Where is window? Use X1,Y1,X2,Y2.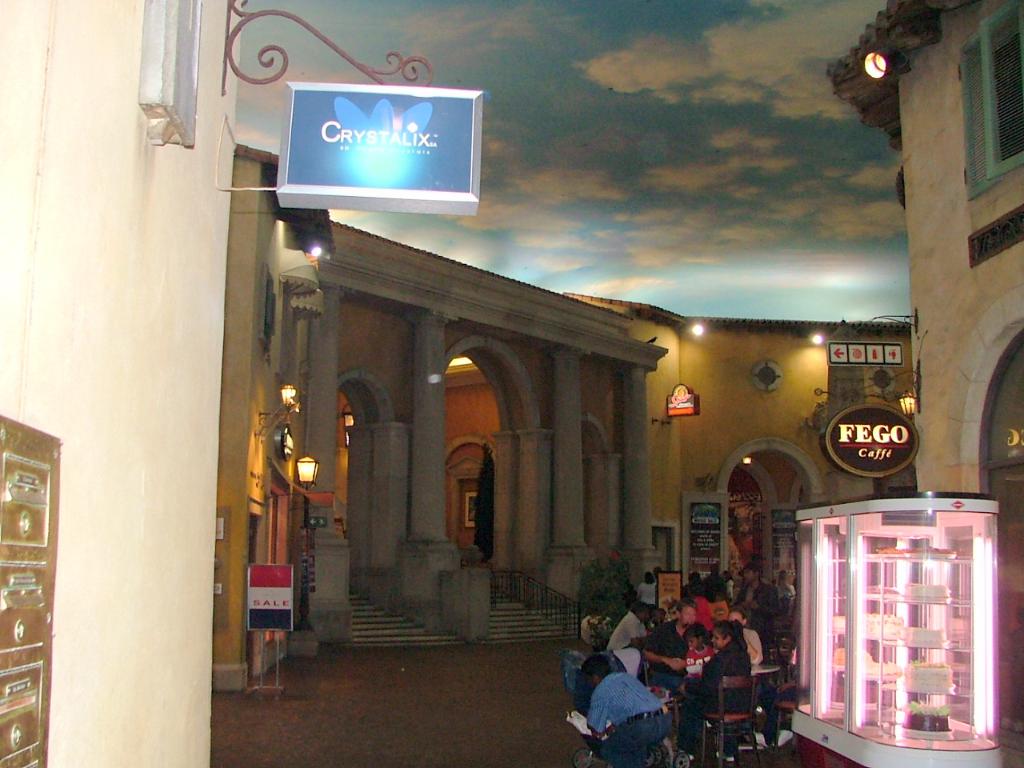
977,25,1018,167.
